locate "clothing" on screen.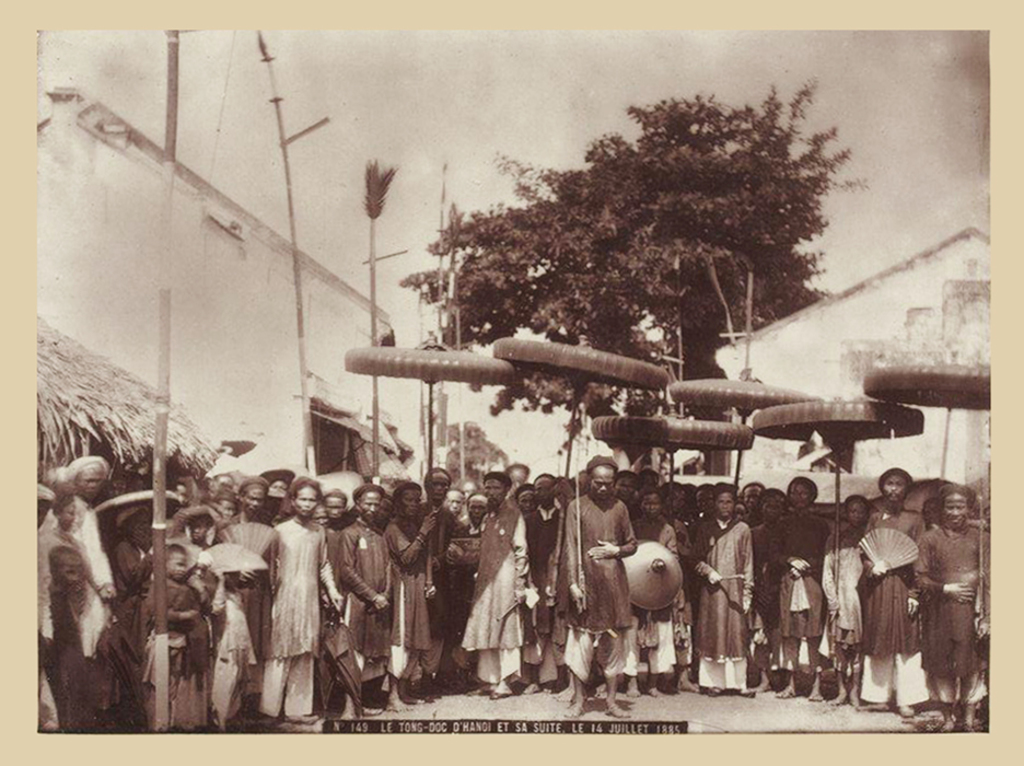
On screen at <bbox>114, 532, 155, 590</bbox>.
